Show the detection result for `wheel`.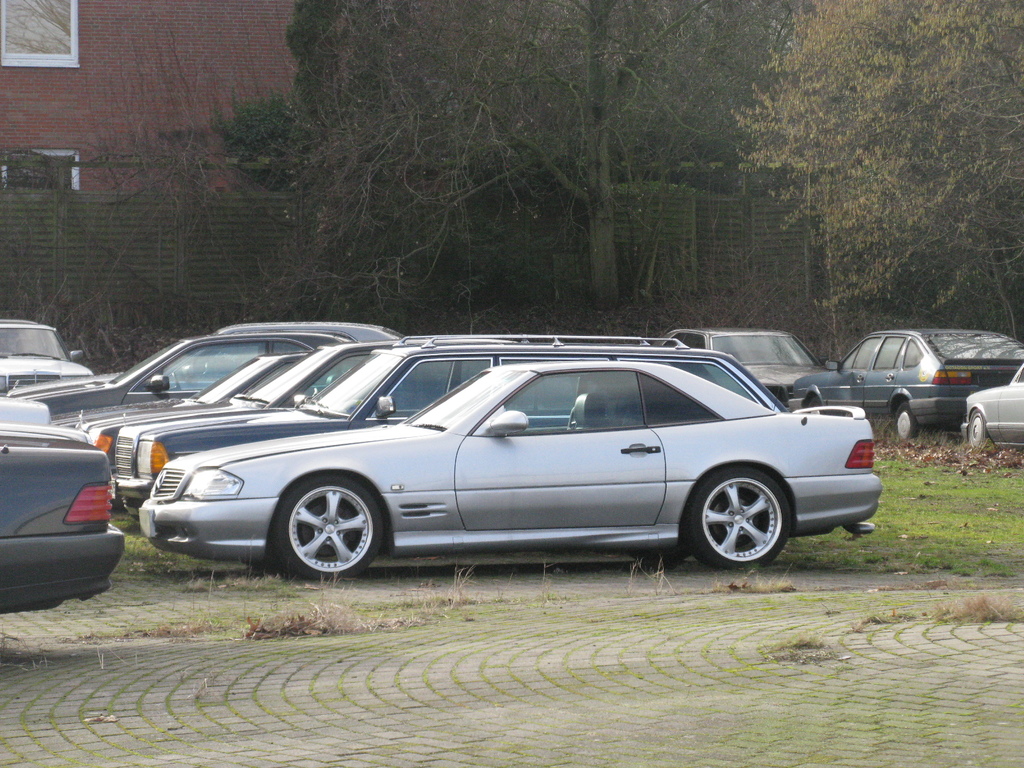
x1=968, y1=406, x2=993, y2=452.
